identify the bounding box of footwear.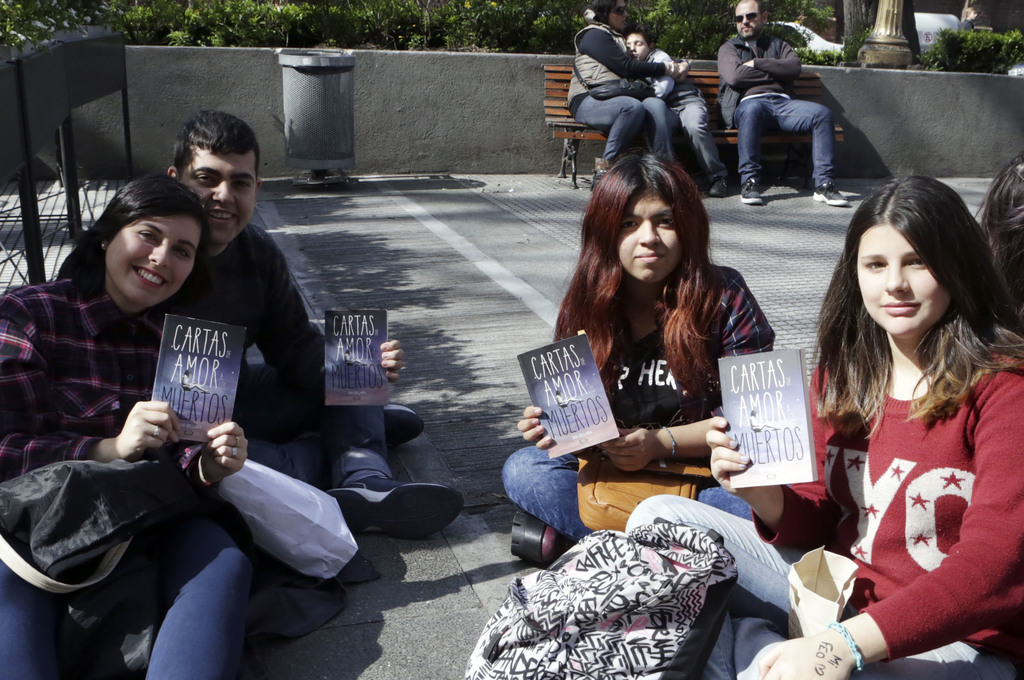
x1=324 y1=484 x2=468 y2=544.
